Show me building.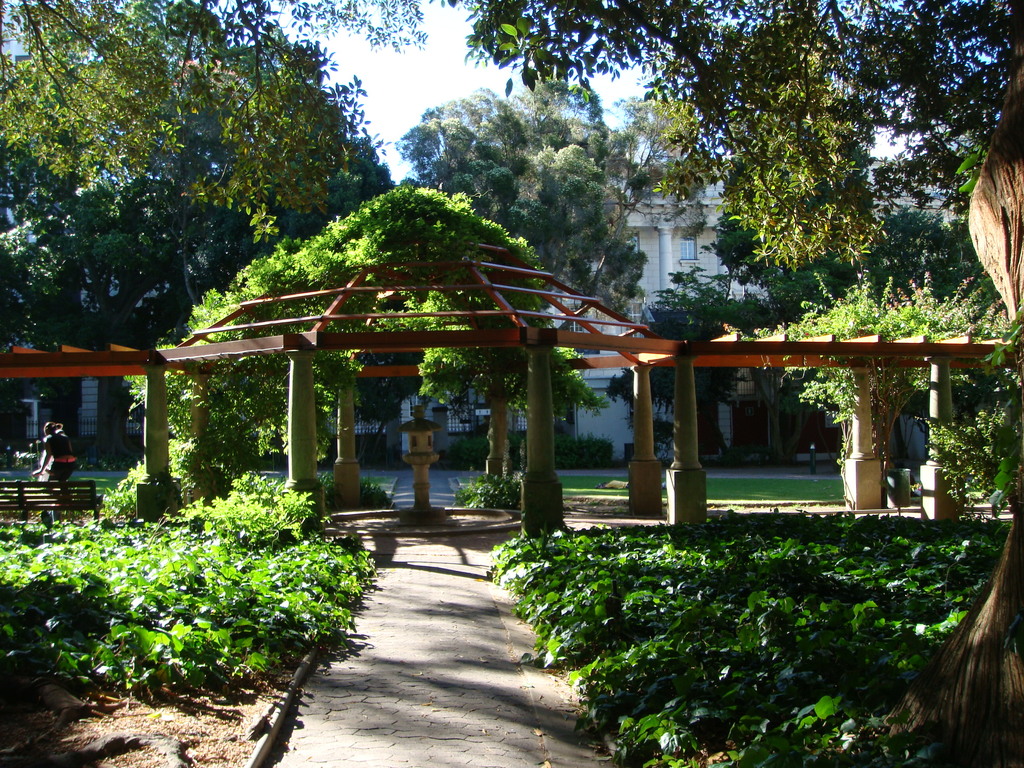
building is here: pyautogui.locateOnScreen(0, 143, 966, 465).
